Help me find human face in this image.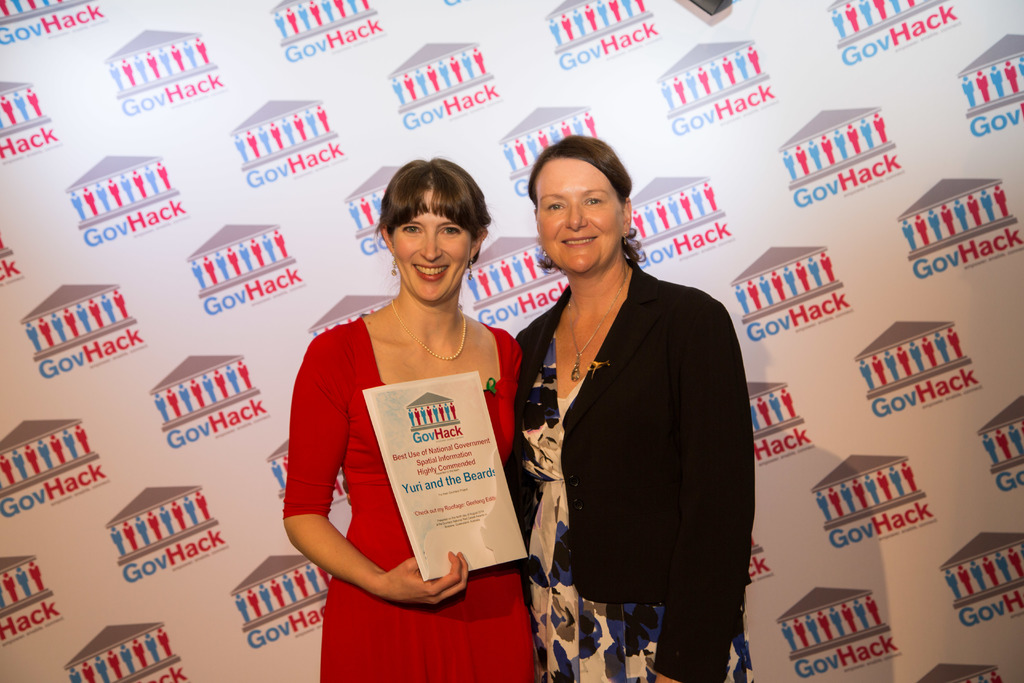
Found it: BBox(535, 151, 628, 273).
